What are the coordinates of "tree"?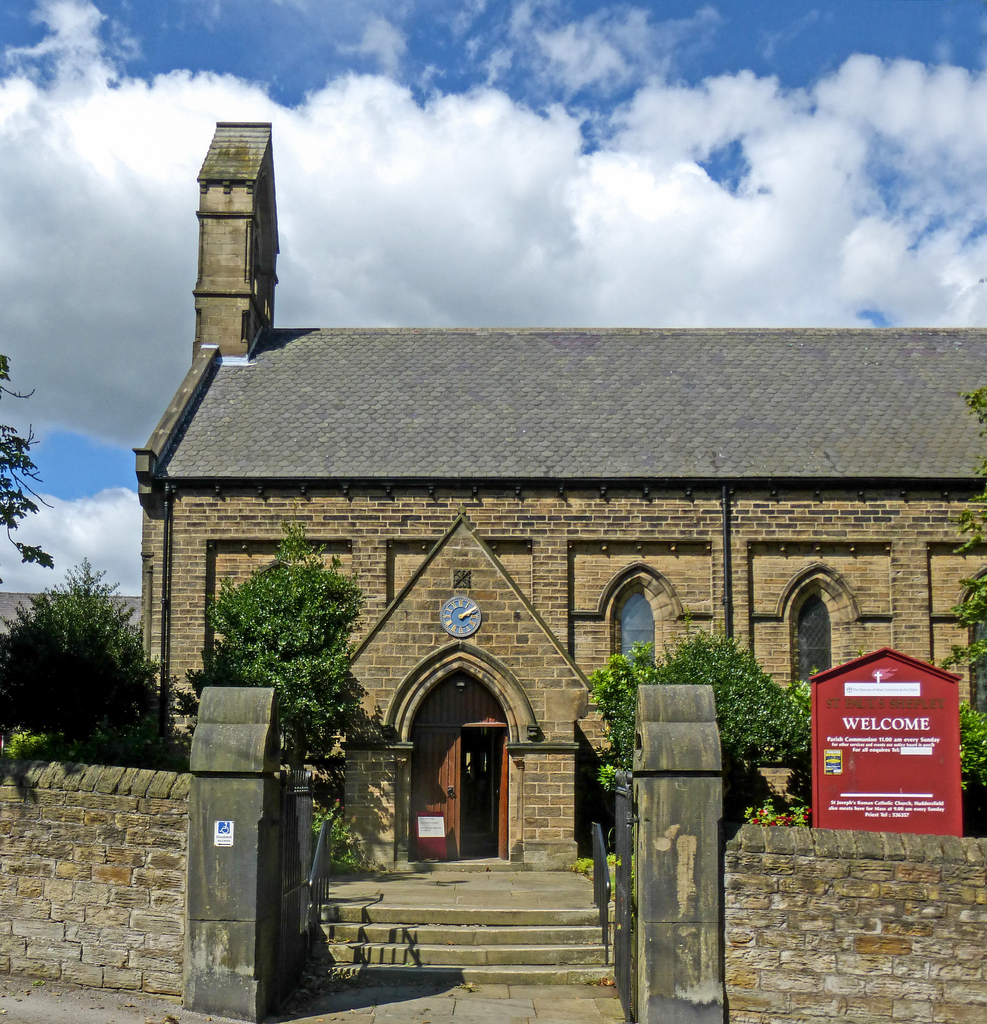
[x1=593, y1=629, x2=829, y2=799].
